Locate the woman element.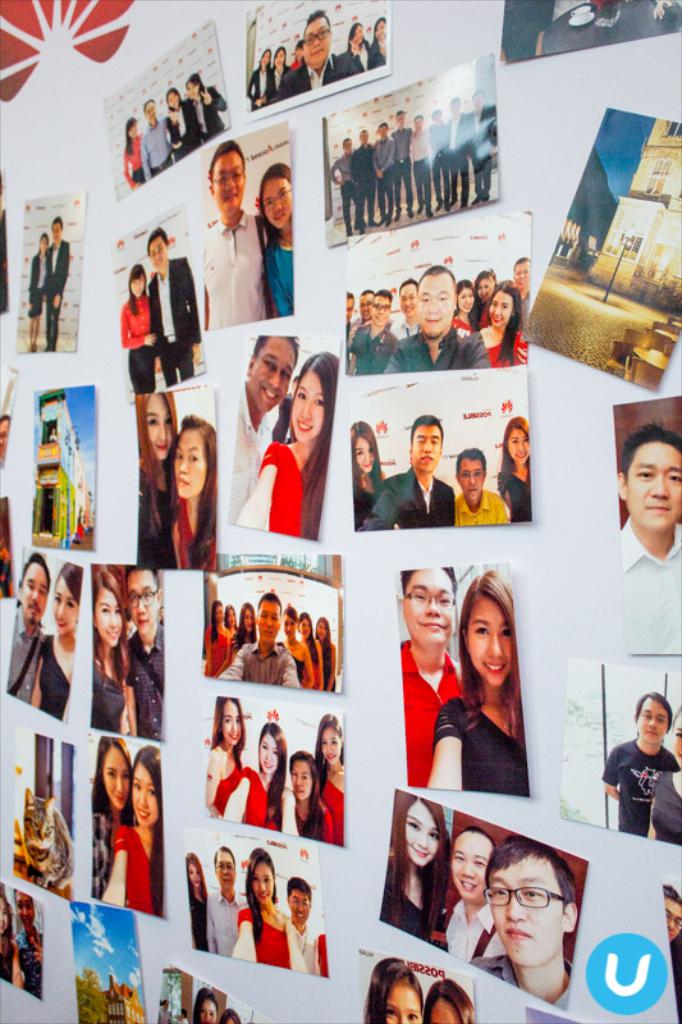
Element bbox: region(377, 788, 452, 942).
